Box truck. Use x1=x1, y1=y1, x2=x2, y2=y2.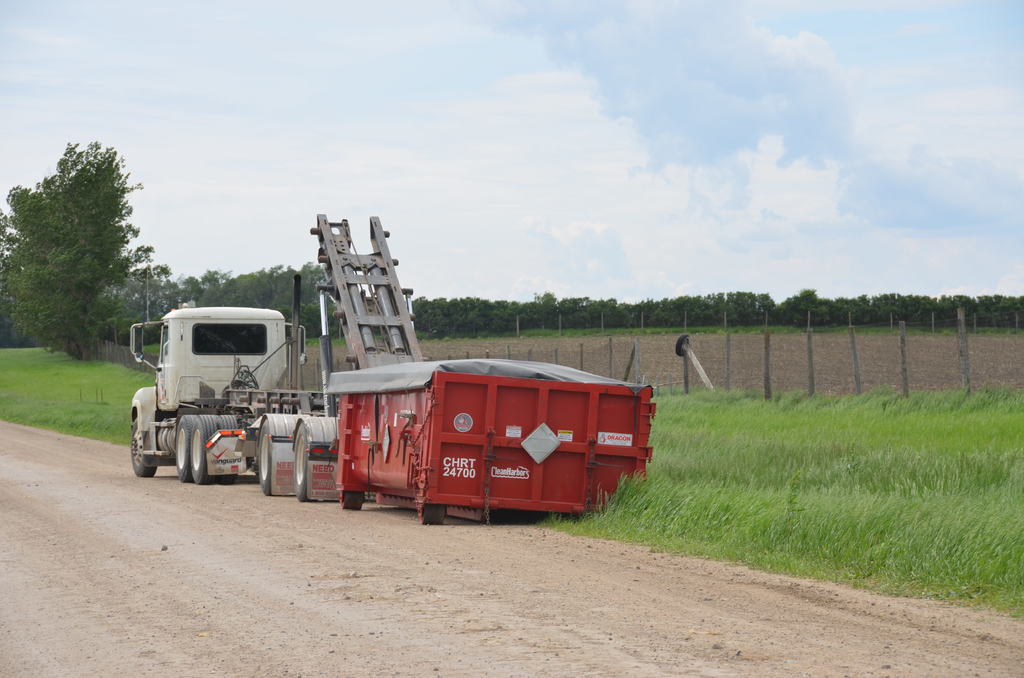
x1=127, y1=296, x2=350, y2=504.
